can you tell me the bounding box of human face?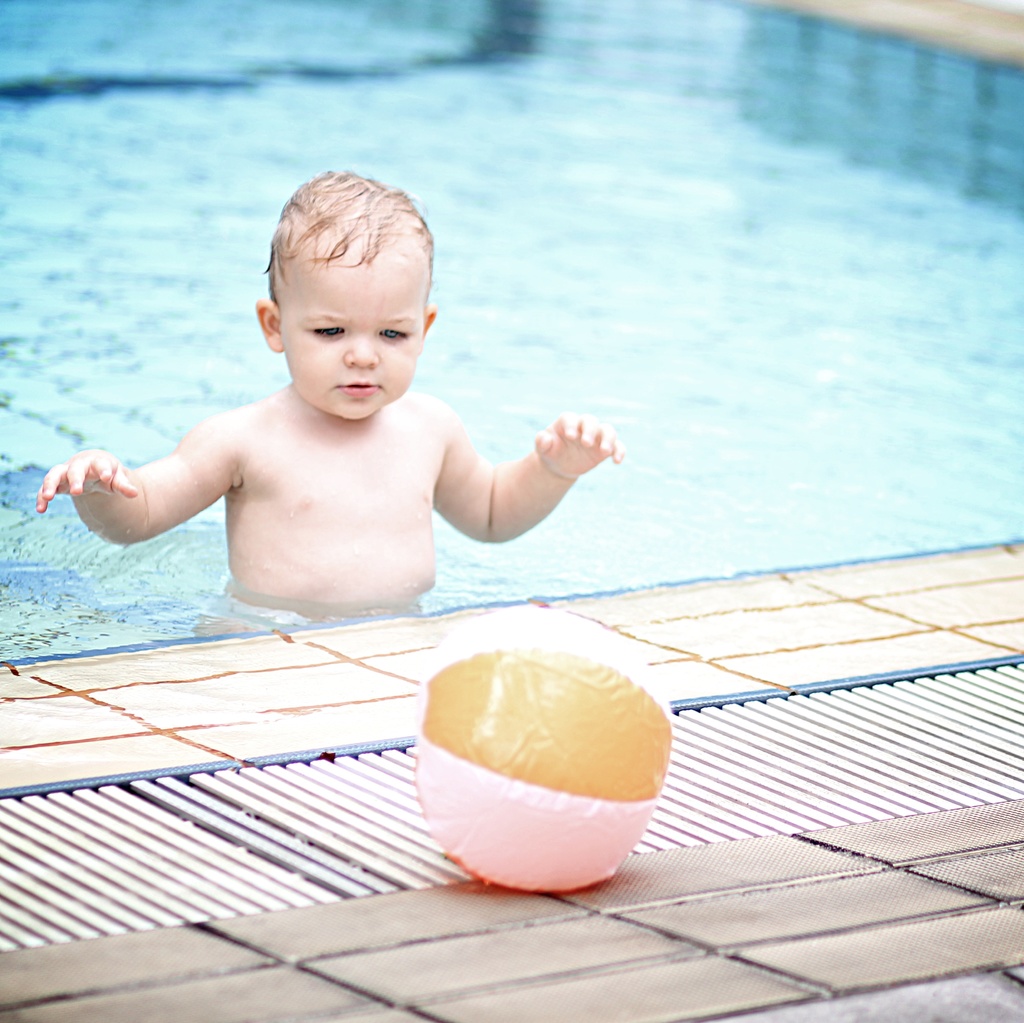
<box>282,244,422,417</box>.
